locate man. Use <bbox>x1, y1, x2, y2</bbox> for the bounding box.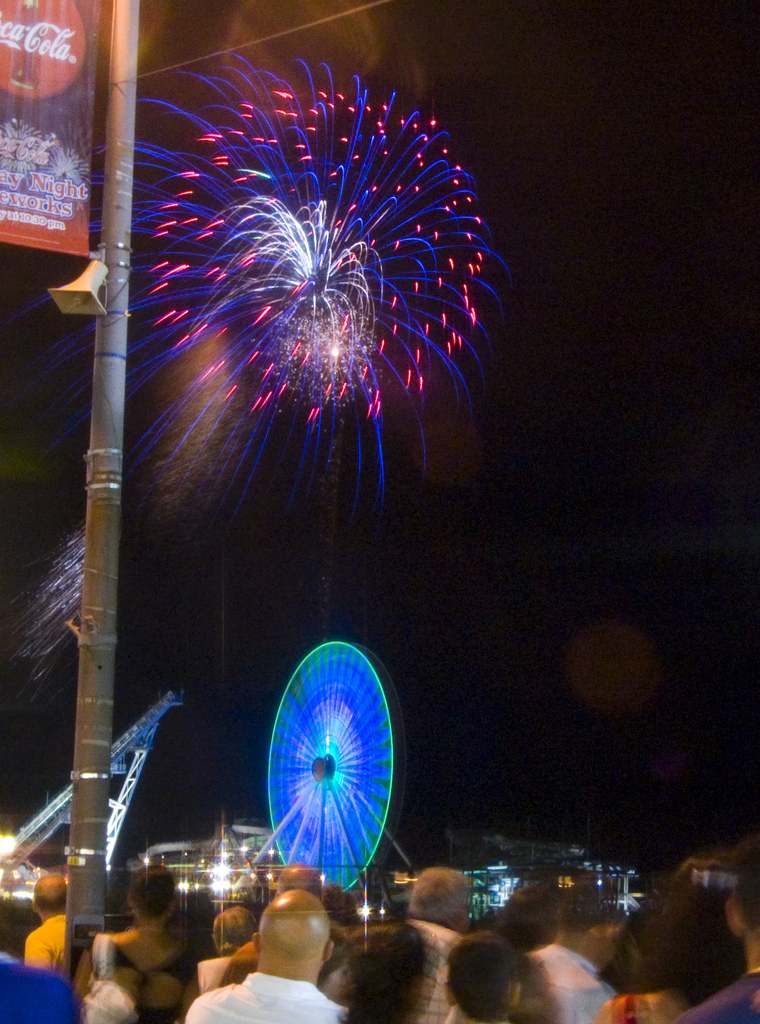
<bbox>275, 861, 322, 898</bbox>.
